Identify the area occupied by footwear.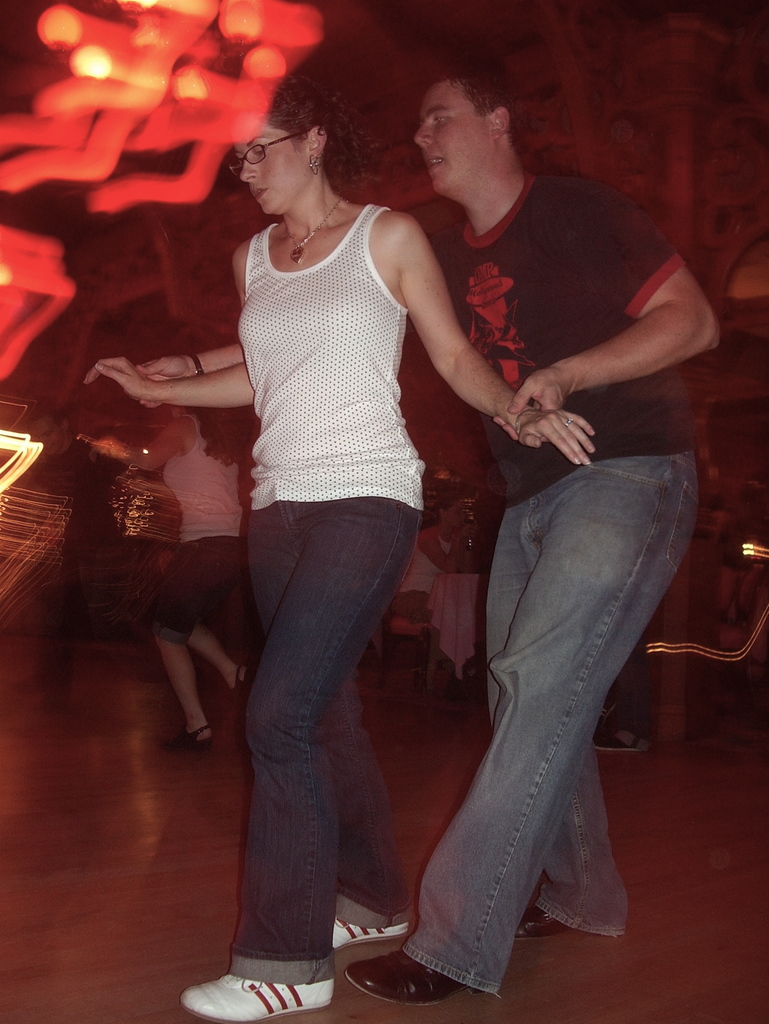
Area: bbox=(170, 717, 218, 753).
